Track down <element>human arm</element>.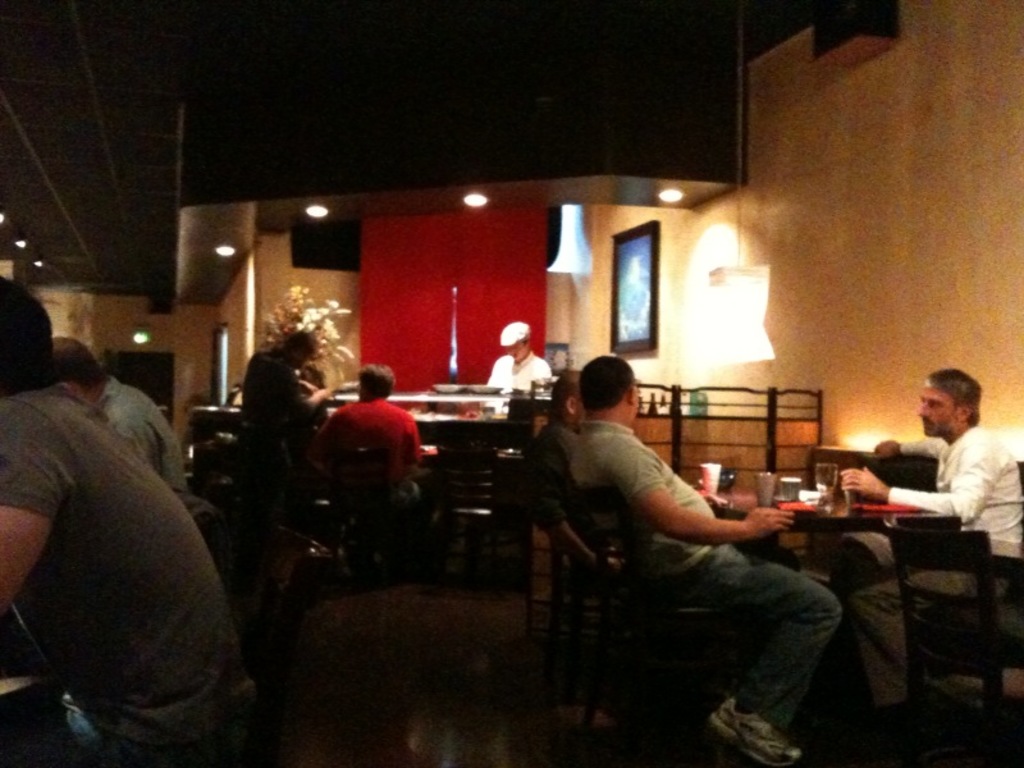
Tracked to bbox=(300, 384, 335, 411).
